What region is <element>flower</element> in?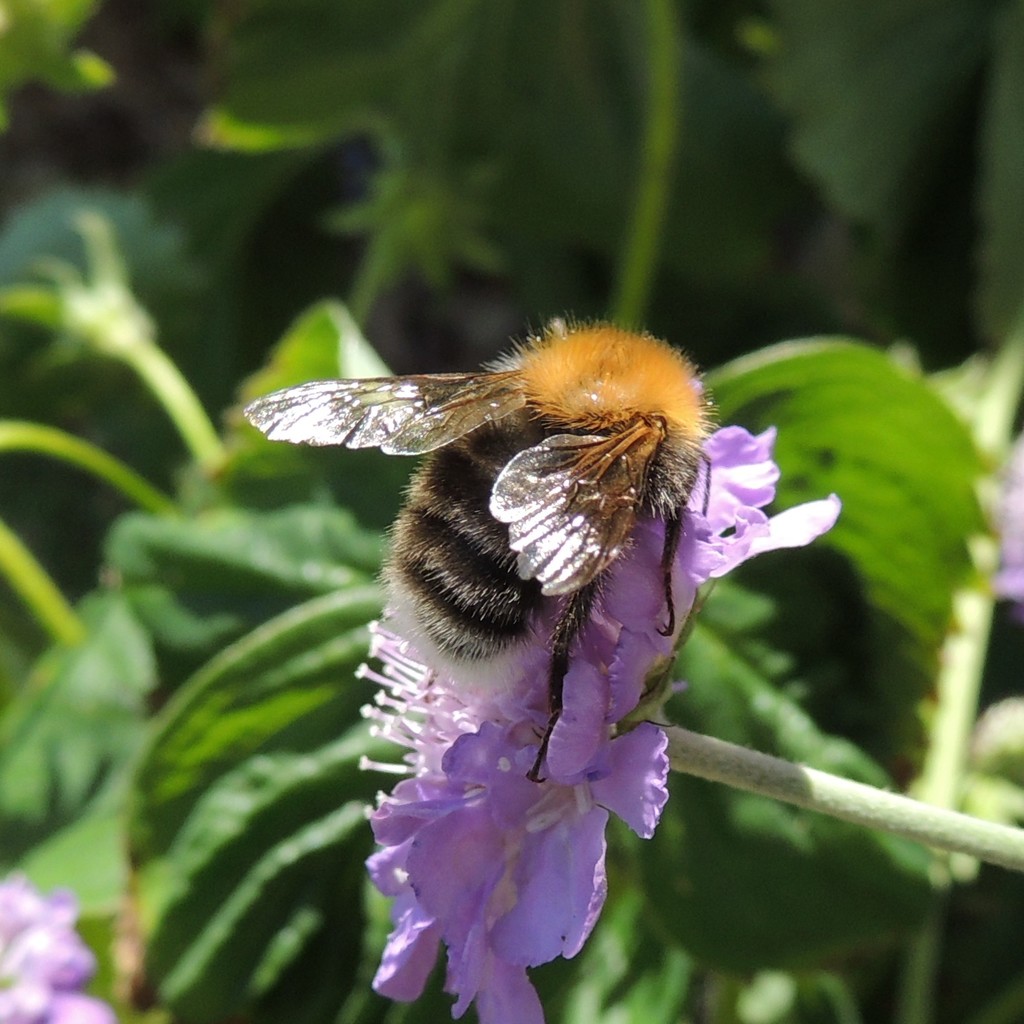
<region>318, 411, 718, 1015</region>.
